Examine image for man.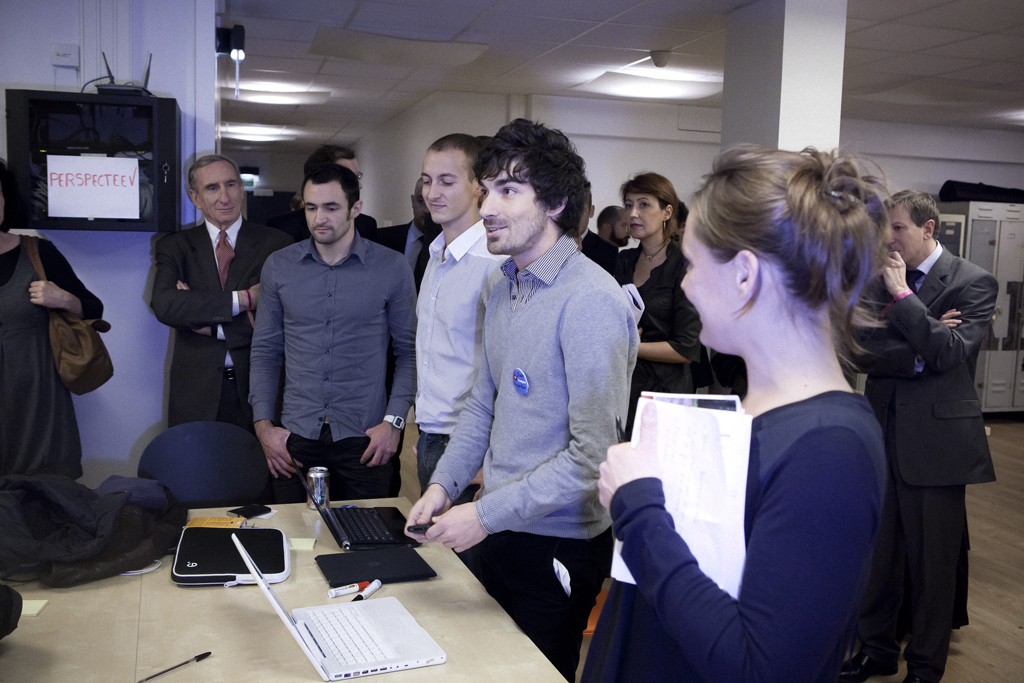
Examination result: <box>861,190,997,682</box>.
